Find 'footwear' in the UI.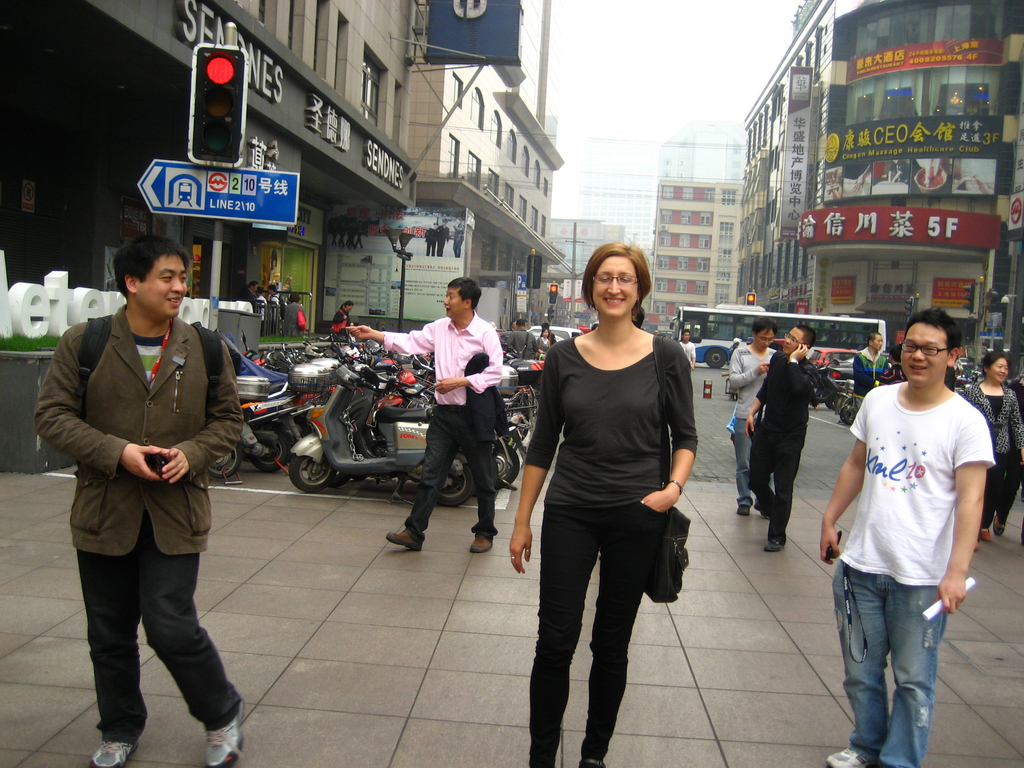
UI element at 86,735,138,767.
